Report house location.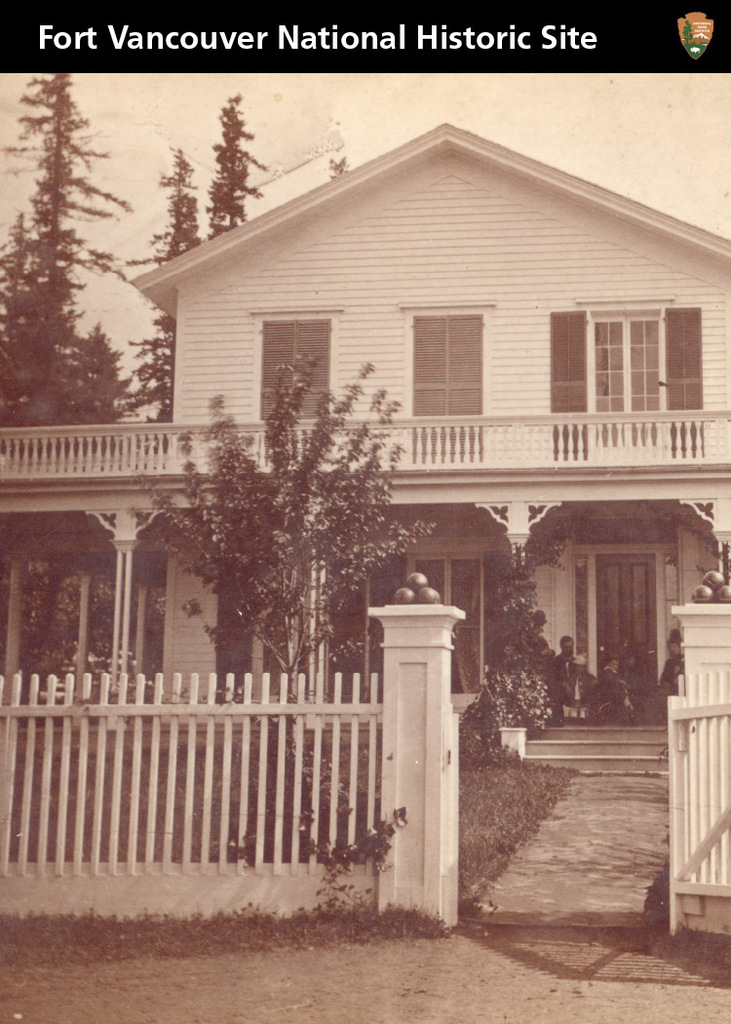
Report: <region>0, 124, 730, 914</region>.
